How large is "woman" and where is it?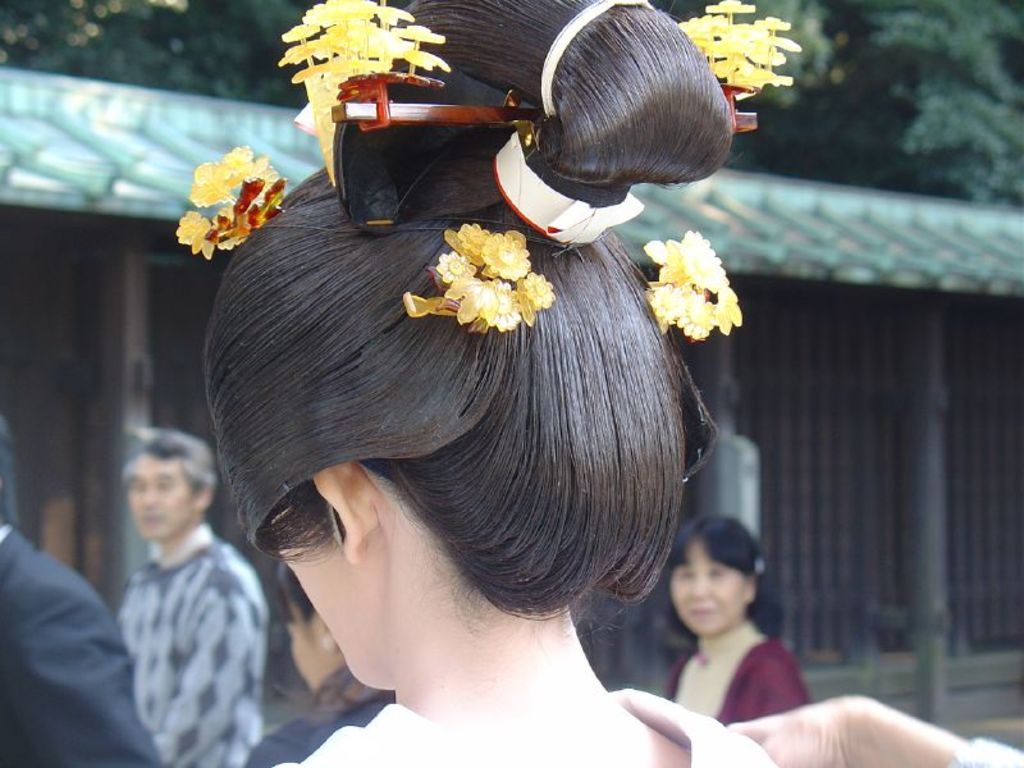
Bounding box: (643, 507, 809, 739).
